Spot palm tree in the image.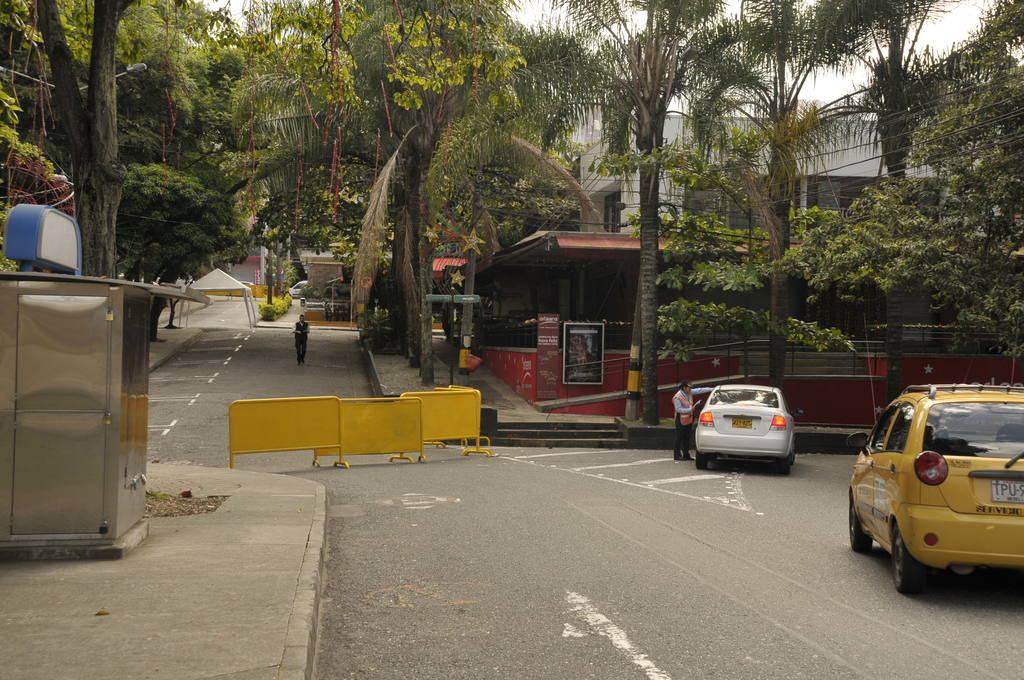
palm tree found at 834,47,989,188.
